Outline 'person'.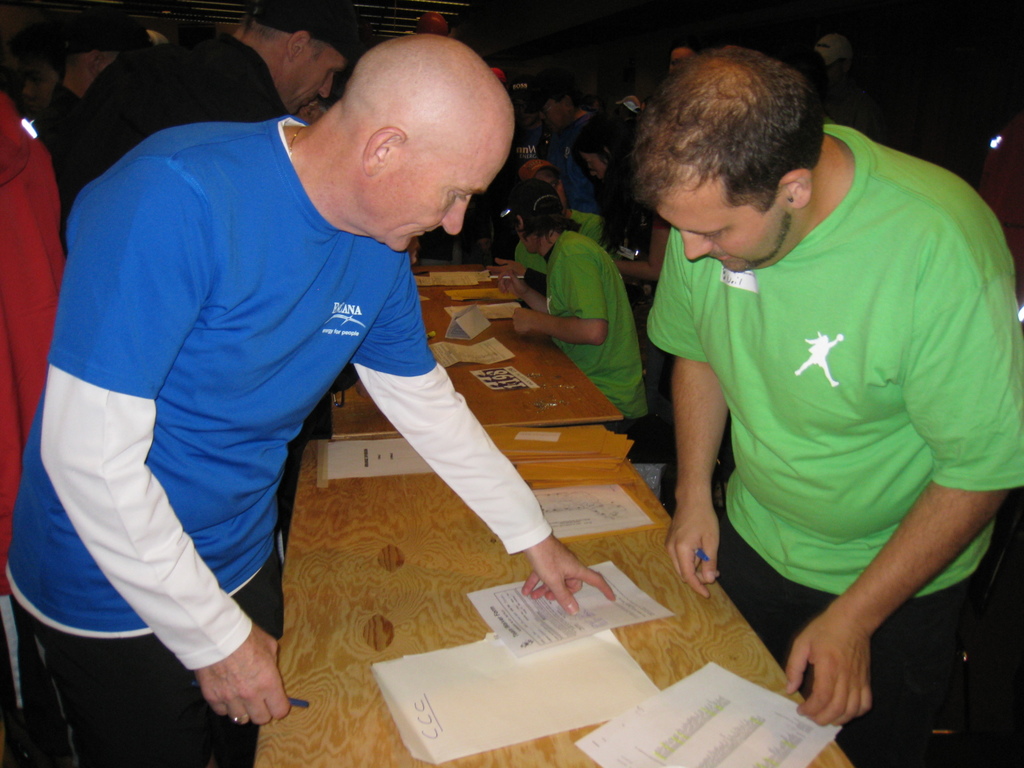
Outline: pyautogui.locateOnScreen(4, 32, 614, 764).
